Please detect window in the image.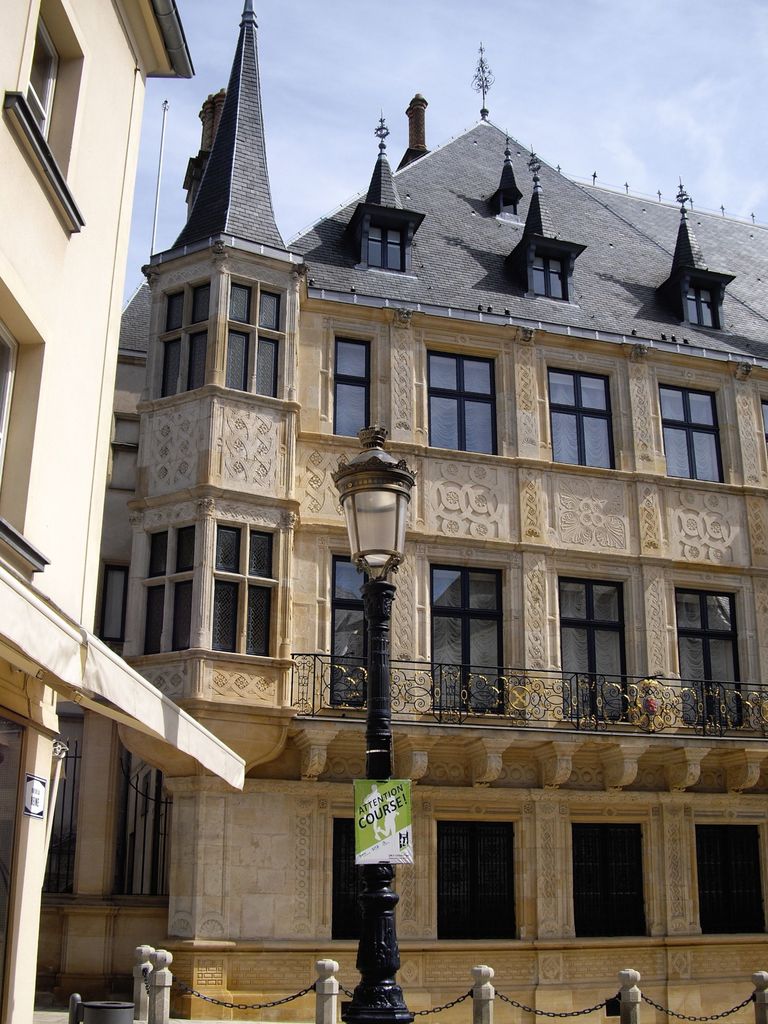
x1=431, y1=563, x2=506, y2=614.
